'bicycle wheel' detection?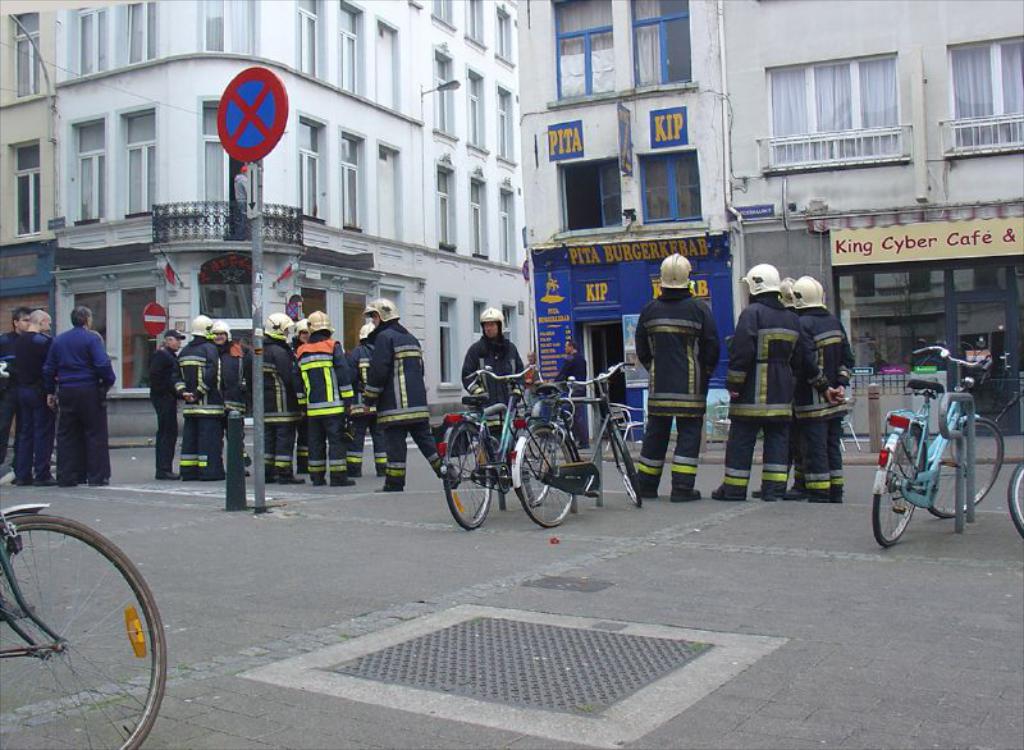
region(0, 509, 175, 749)
